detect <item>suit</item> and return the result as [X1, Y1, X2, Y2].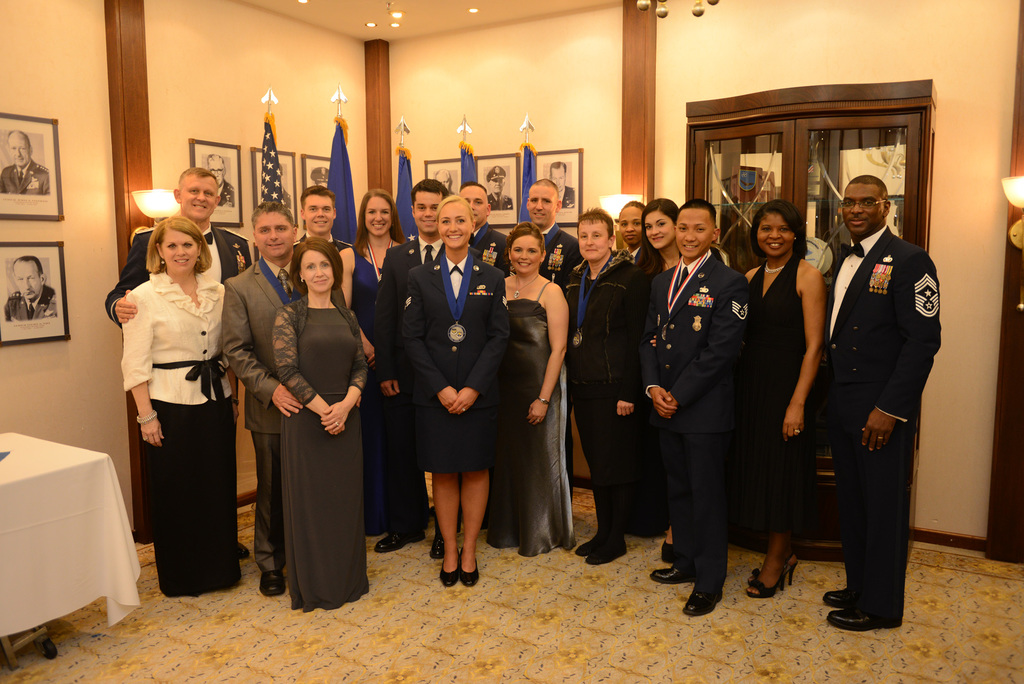
[0, 286, 58, 321].
